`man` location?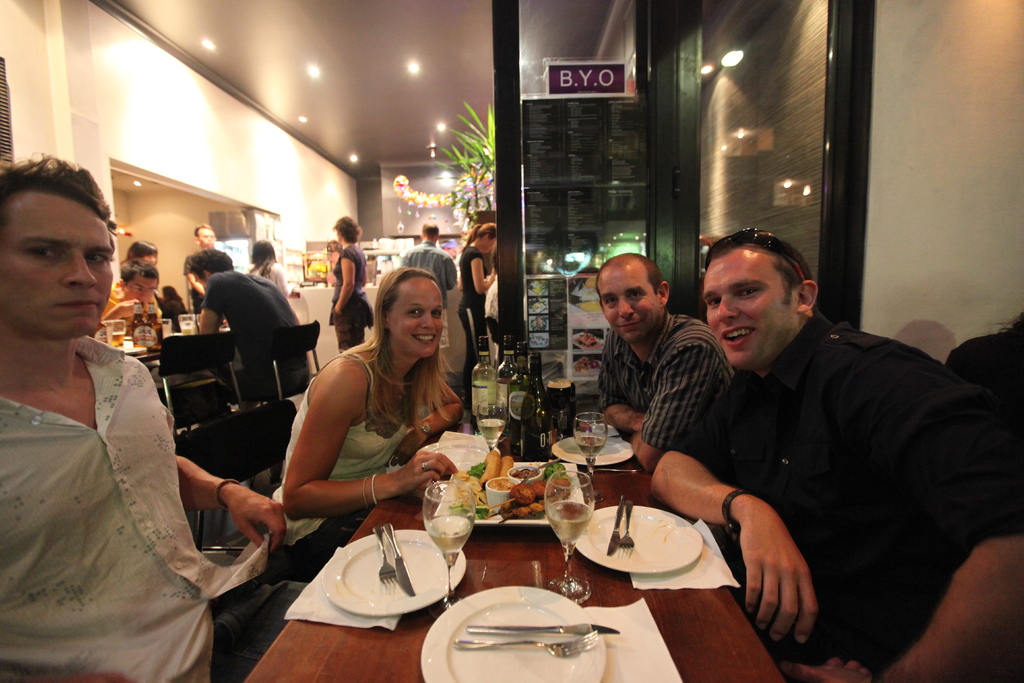
locate(181, 224, 238, 318)
